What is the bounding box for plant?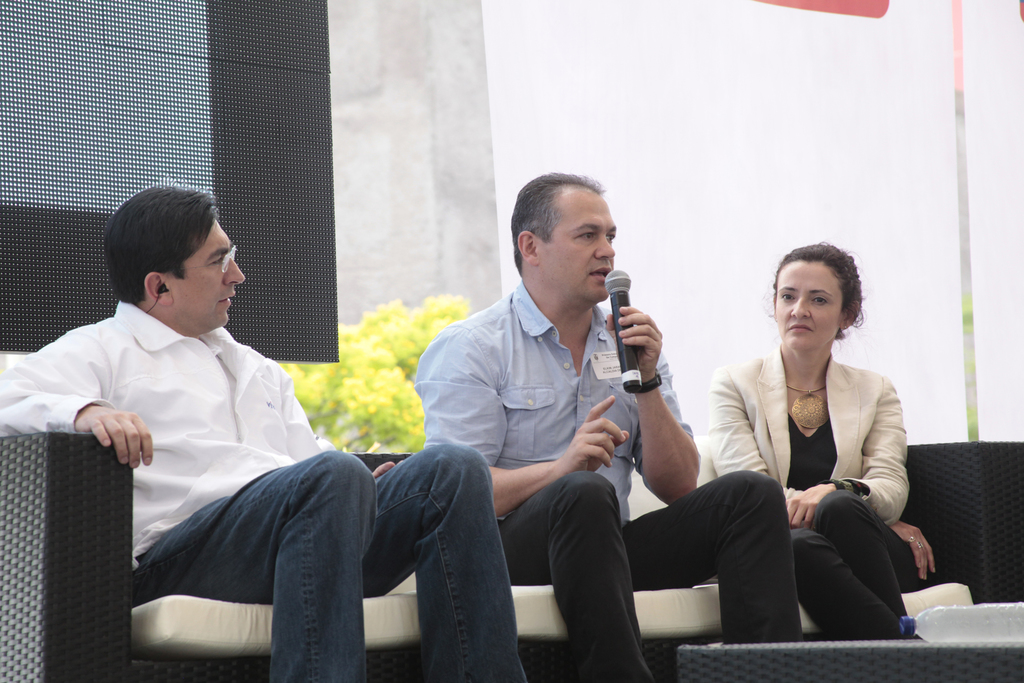
(x1=266, y1=289, x2=479, y2=453).
